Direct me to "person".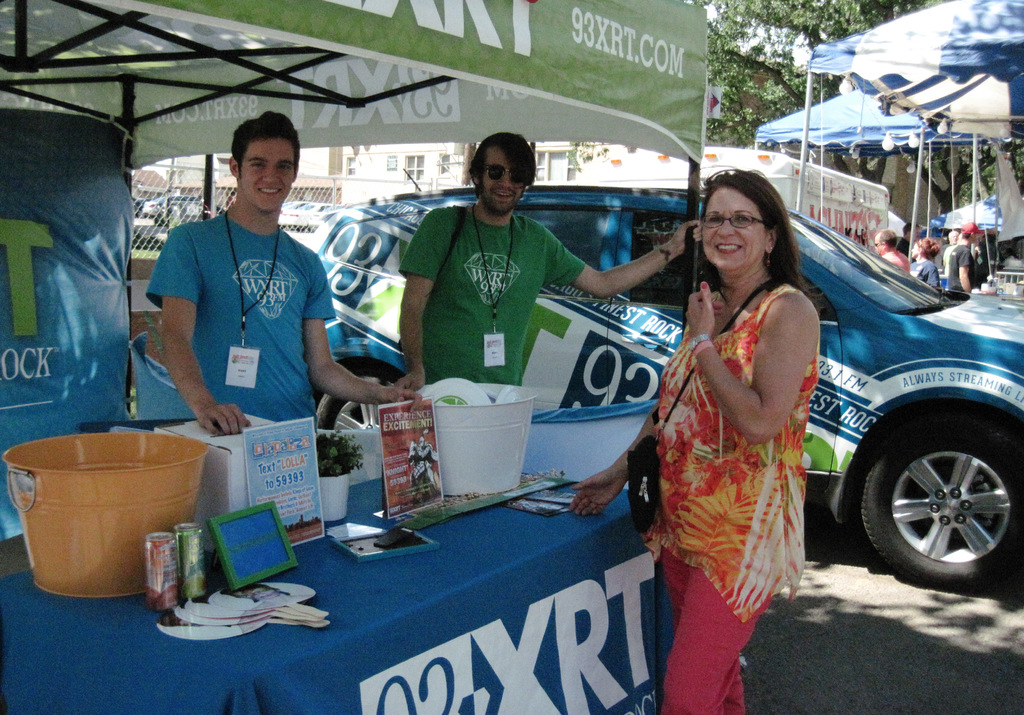
Direction: l=142, t=118, r=339, b=470.
